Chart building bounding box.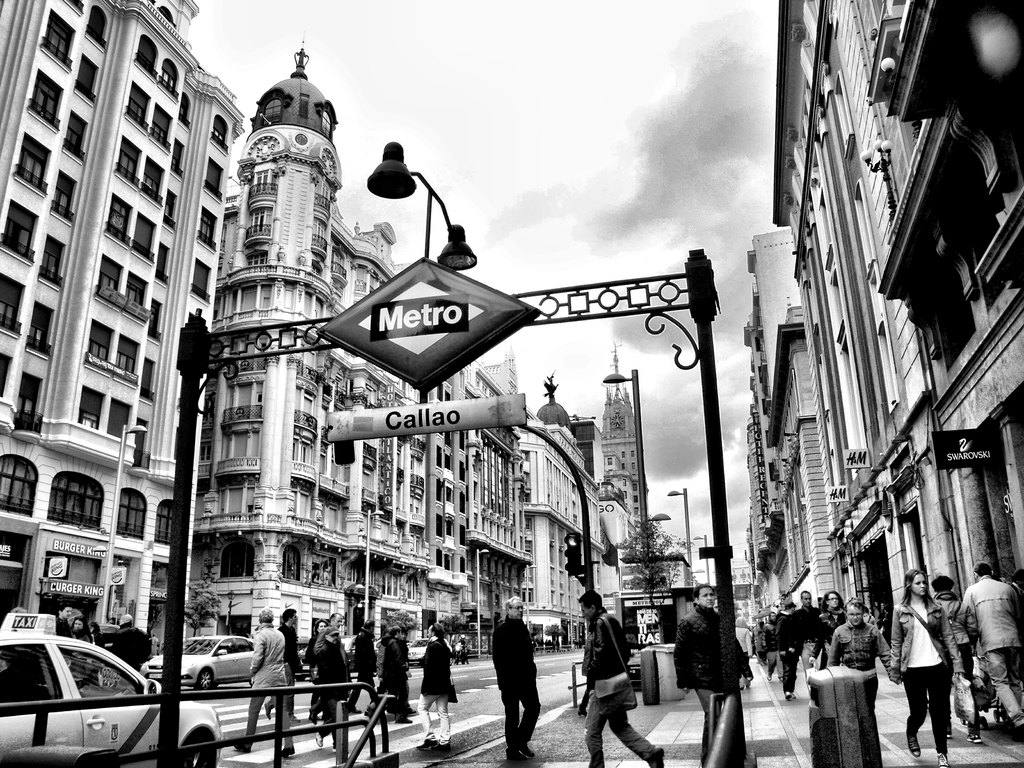
Charted: rect(749, 0, 1021, 674).
